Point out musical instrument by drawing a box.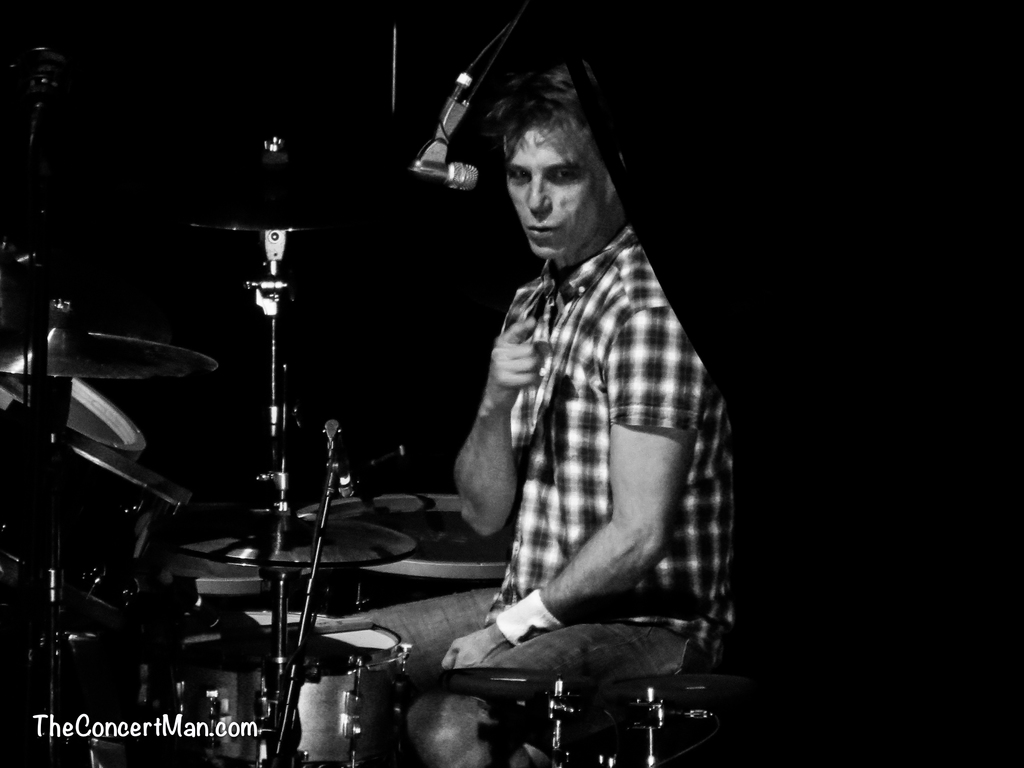
{"left": 0, "top": 381, "right": 152, "bottom": 463}.
